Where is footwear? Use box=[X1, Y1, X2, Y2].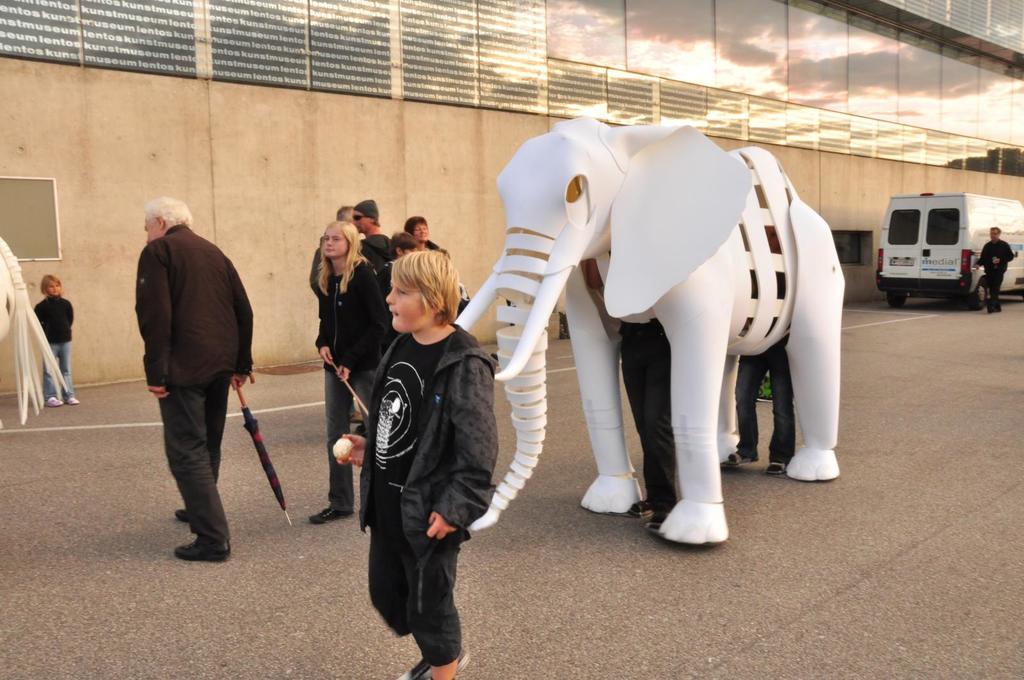
box=[174, 507, 187, 520].
